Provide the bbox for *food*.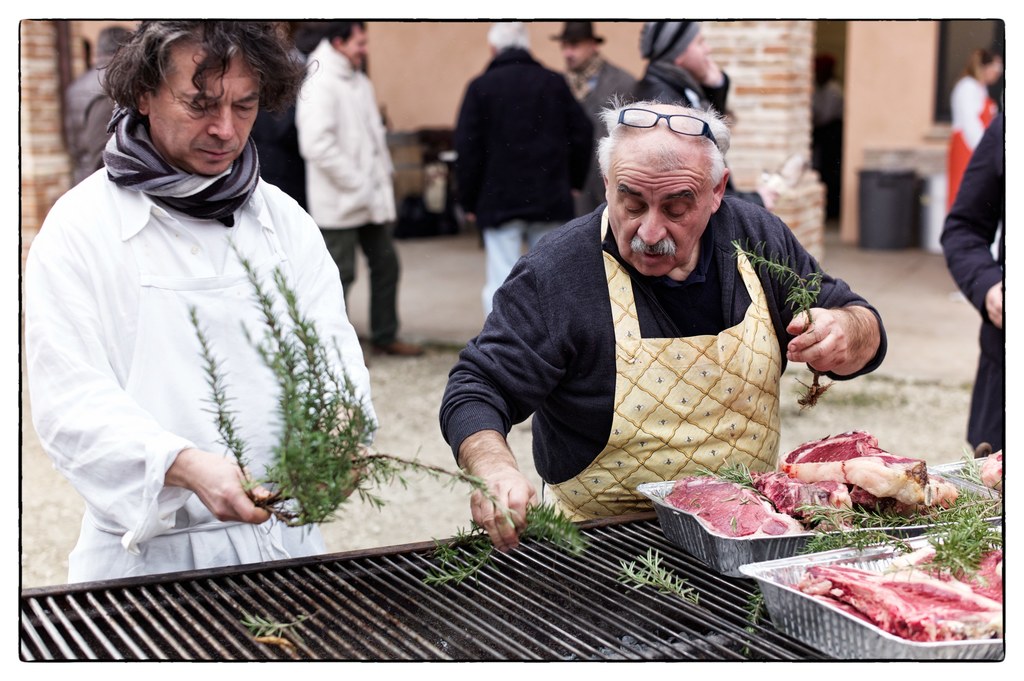
rect(977, 449, 1002, 499).
